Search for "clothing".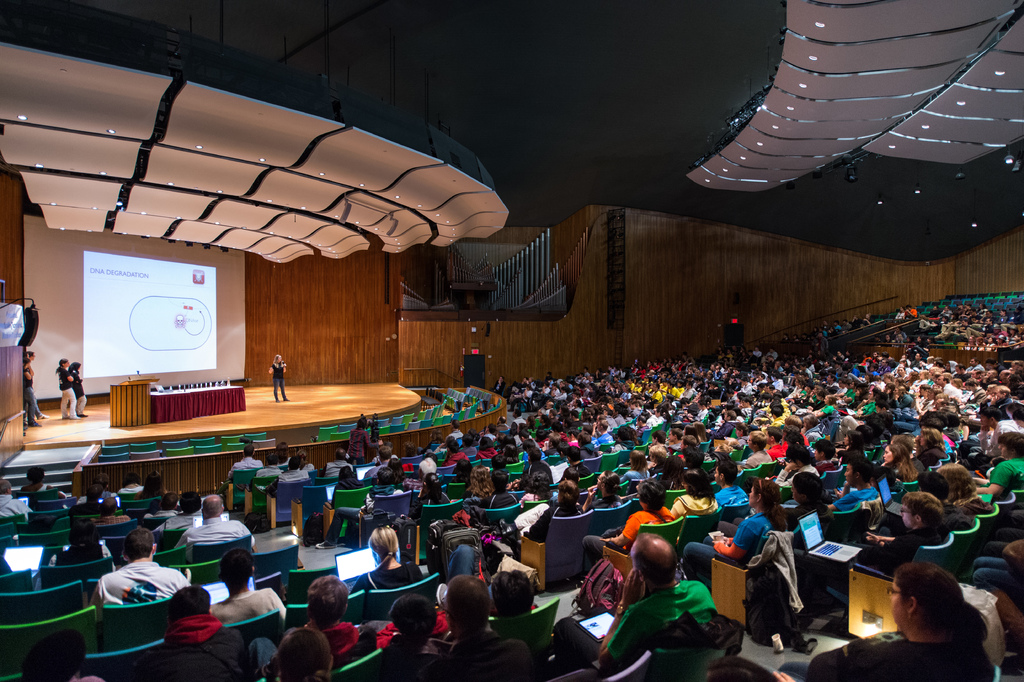
Found at region(575, 510, 669, 597).
